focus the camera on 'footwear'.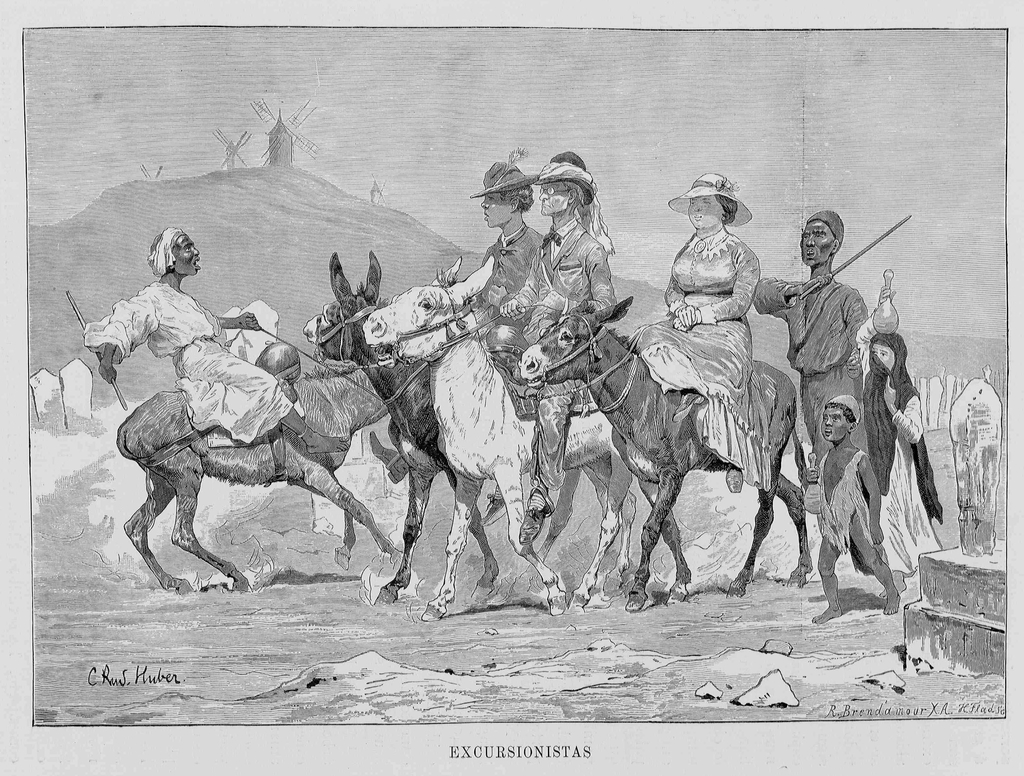
Focus region: (x1=488, y1=492, x2=505, y2=528).
